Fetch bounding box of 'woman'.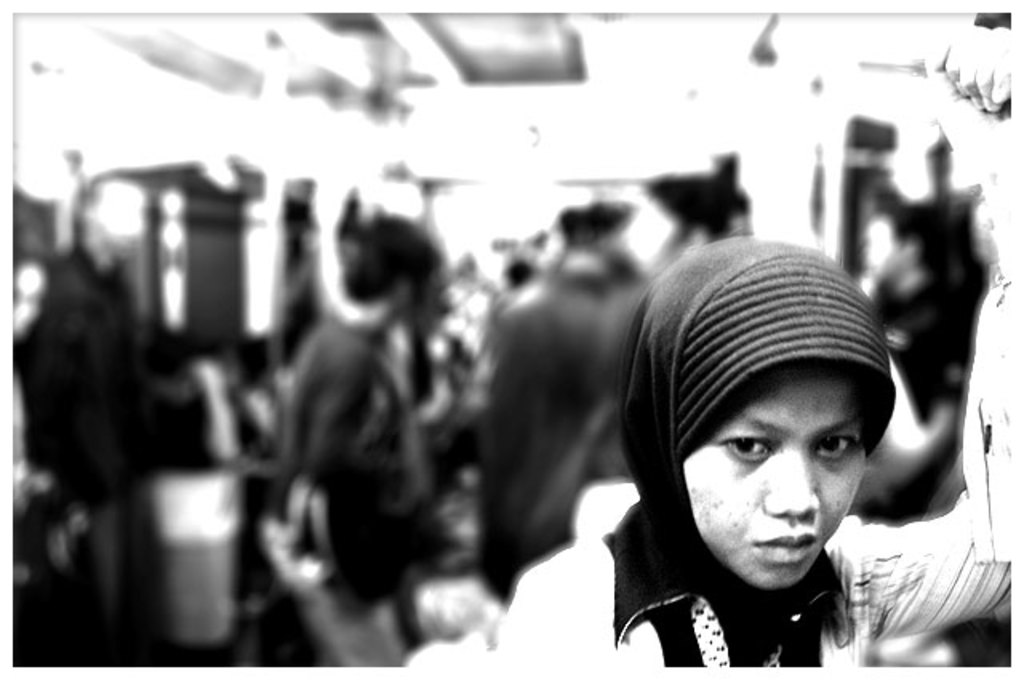
Bbox: select_region(614, 269, 936, 666).
